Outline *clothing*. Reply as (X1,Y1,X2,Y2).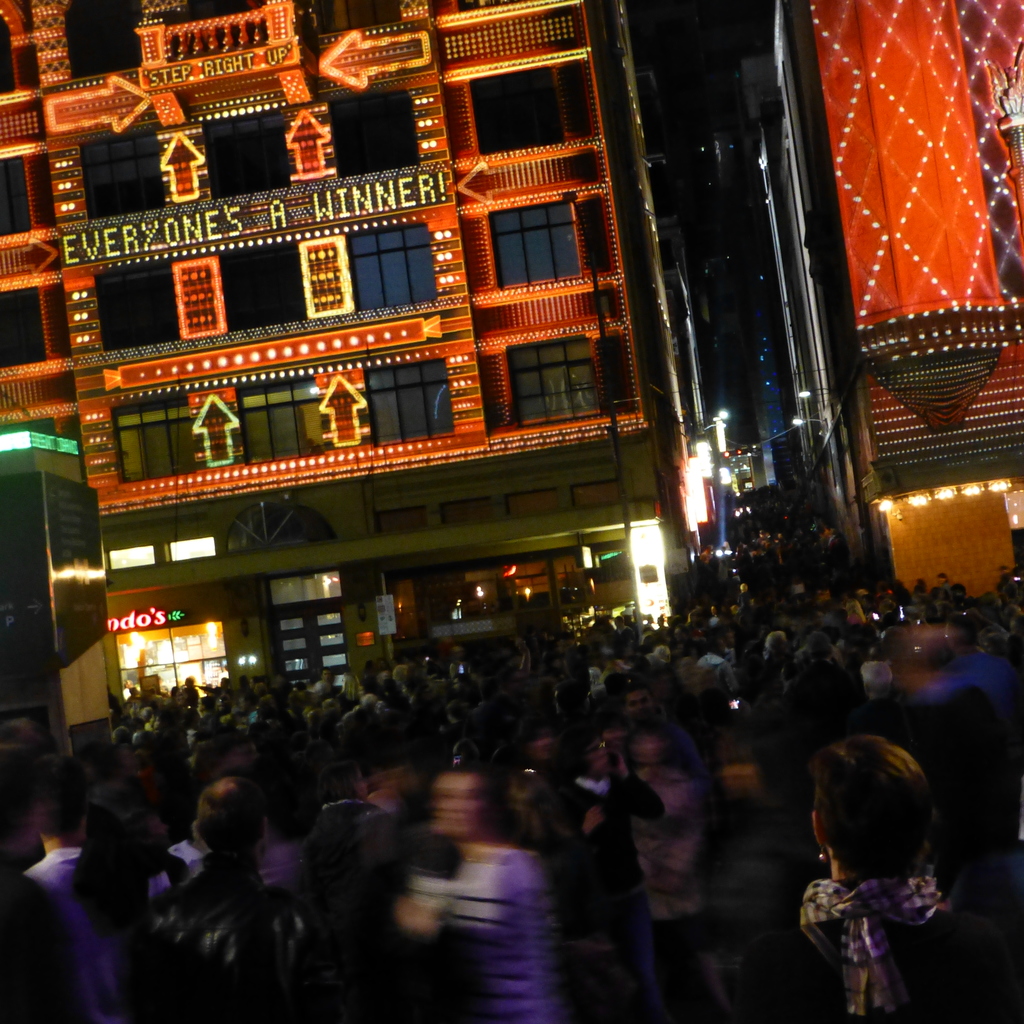
(548,778,663,1023).
